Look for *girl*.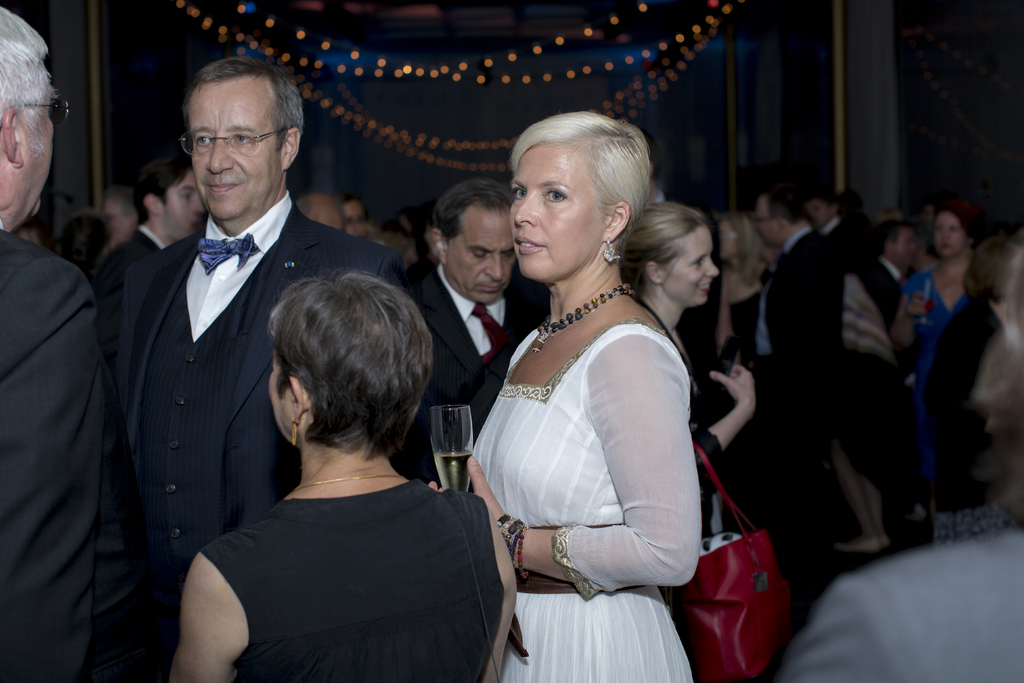
Found: <bbox>892, 203, 980, 520</bbox>.
